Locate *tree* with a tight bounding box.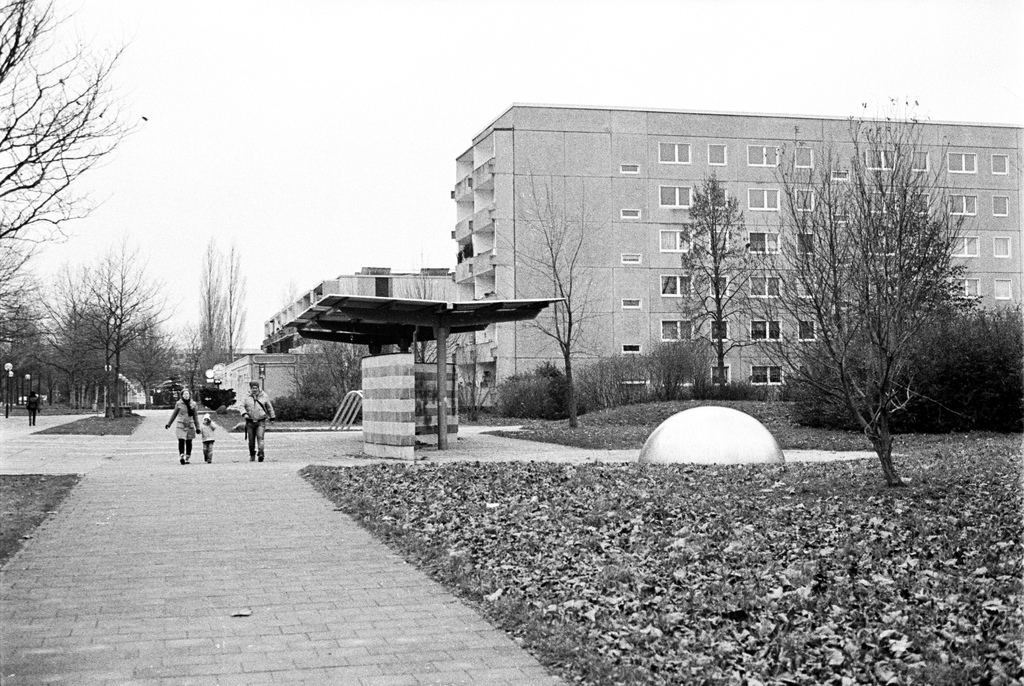
crop(507, 167, 618, 439).
